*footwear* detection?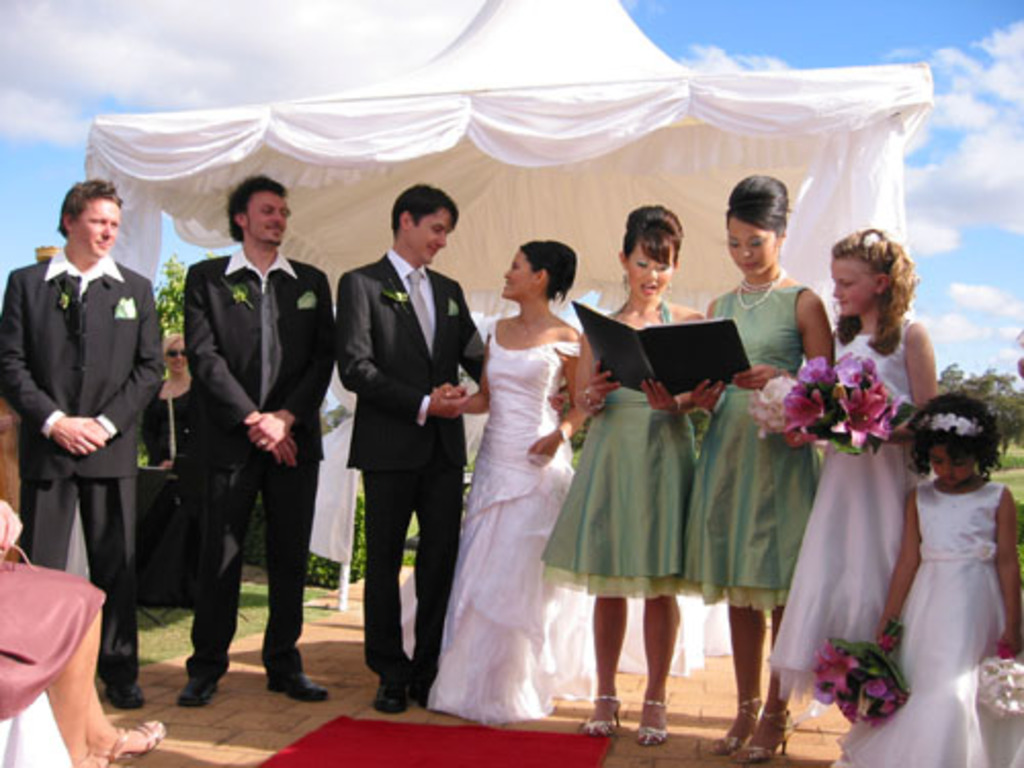
(115, 670, 137, 719)
